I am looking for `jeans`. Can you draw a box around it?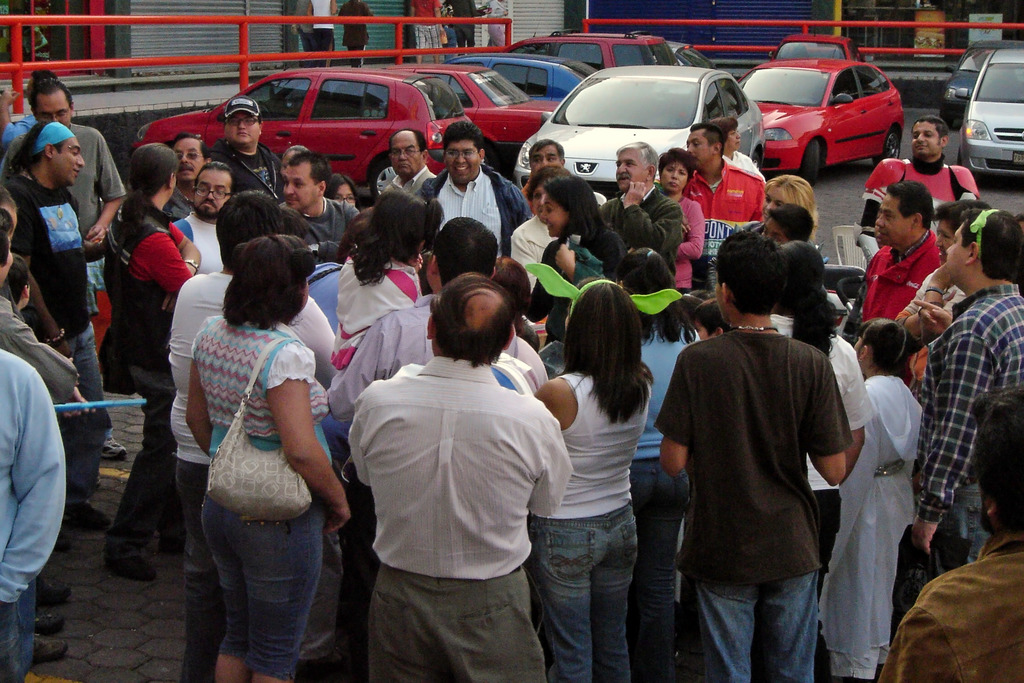
Sure, the bounding box is region(687, 572, 819, 682).
